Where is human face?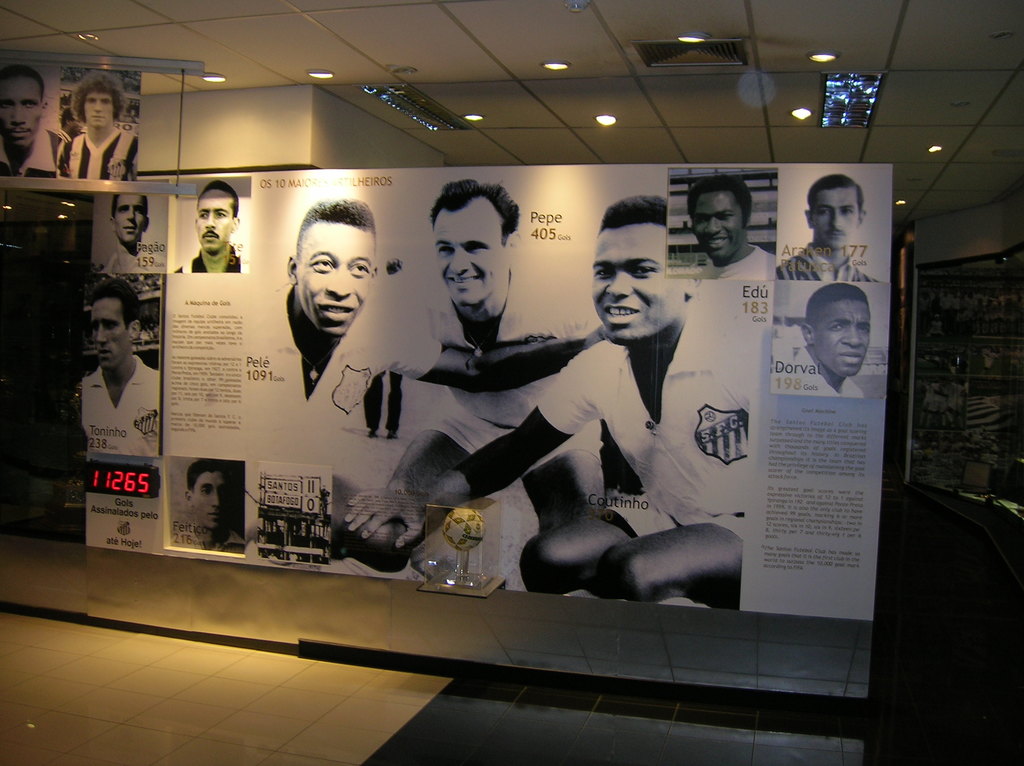
[x1=433, y1=194, x2=504, y2=307].
